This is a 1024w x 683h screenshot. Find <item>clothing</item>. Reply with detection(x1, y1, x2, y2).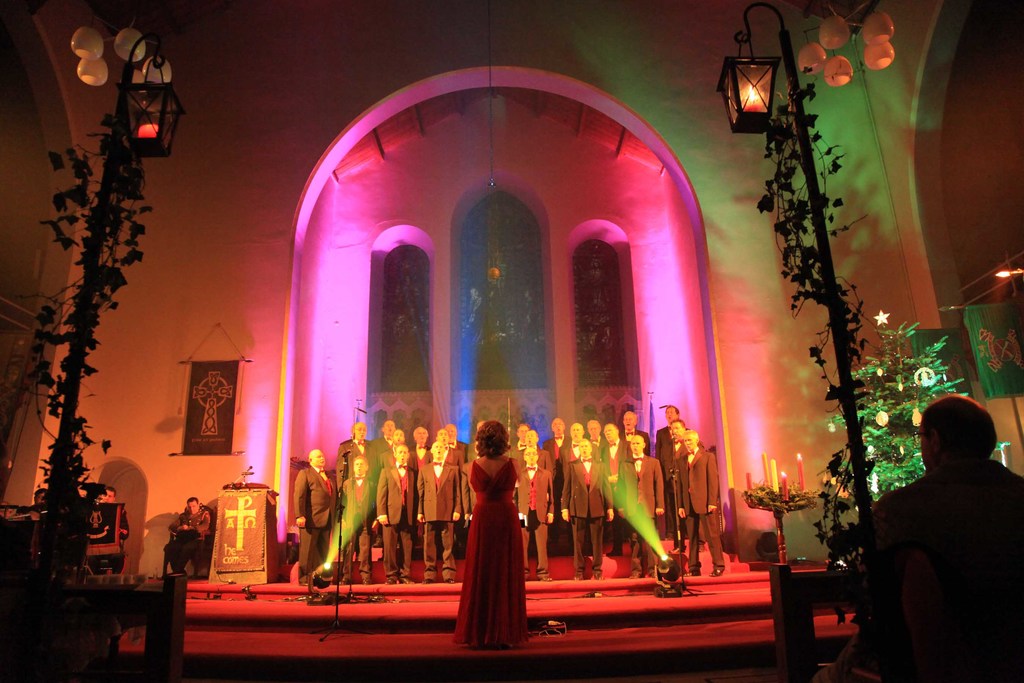
detection(422, 459, 462, 578).
